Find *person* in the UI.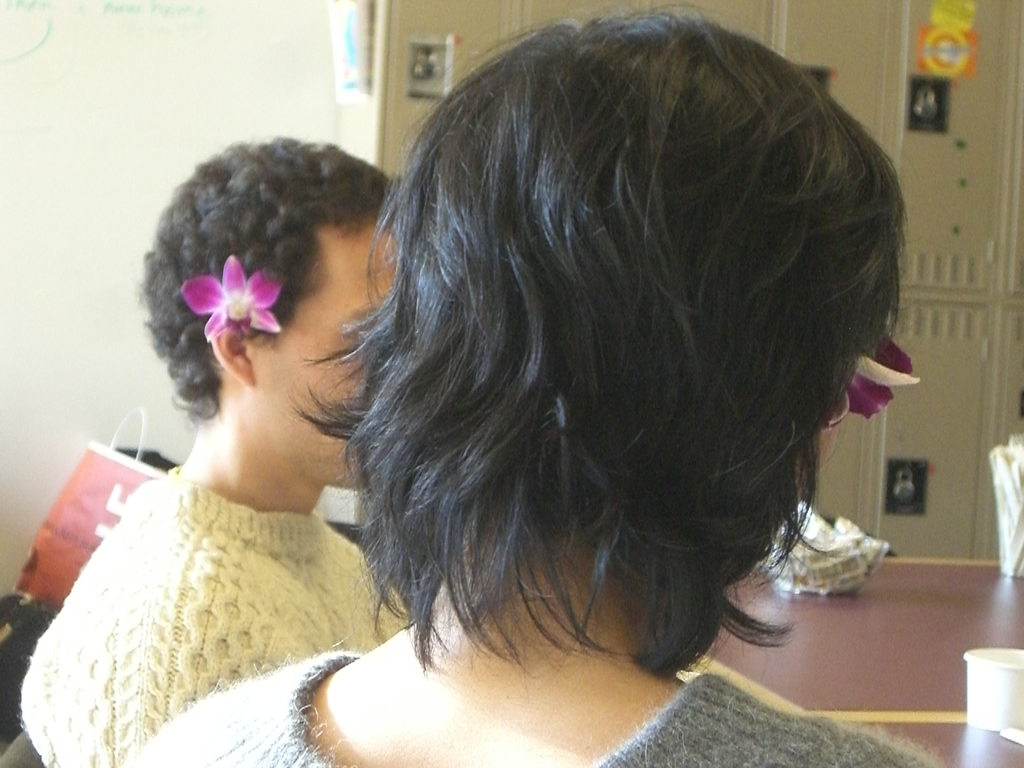
UI element at left=130, top=0, right=947, bottom=767.
